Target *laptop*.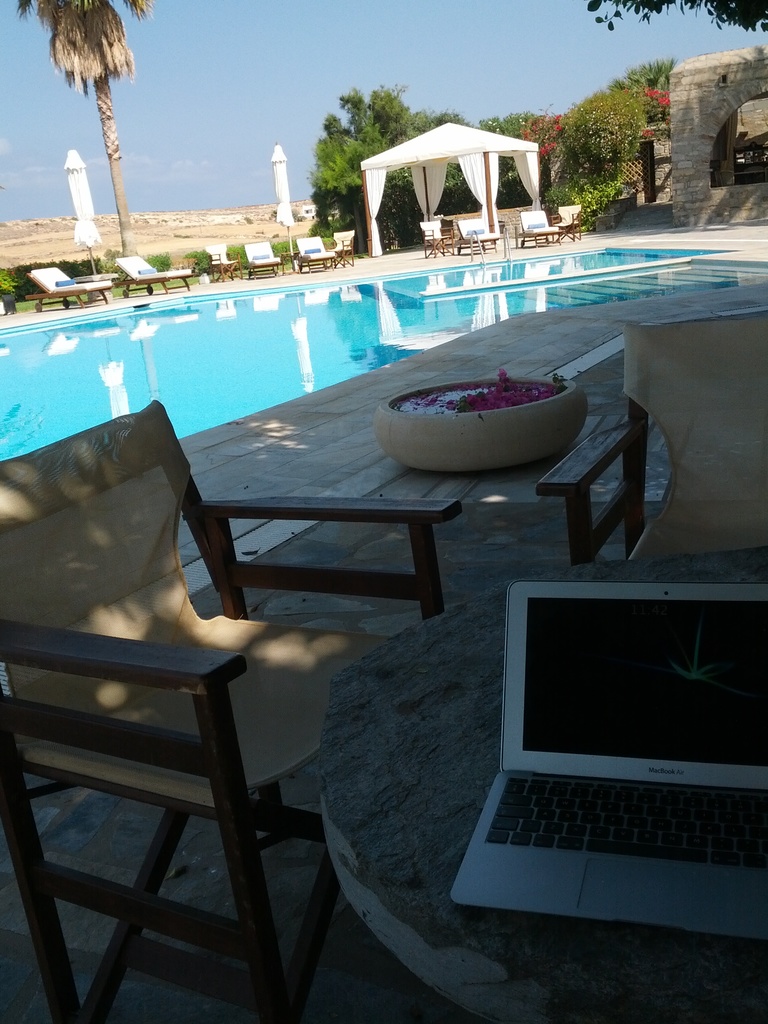
Target region: 462/573/758/939.
